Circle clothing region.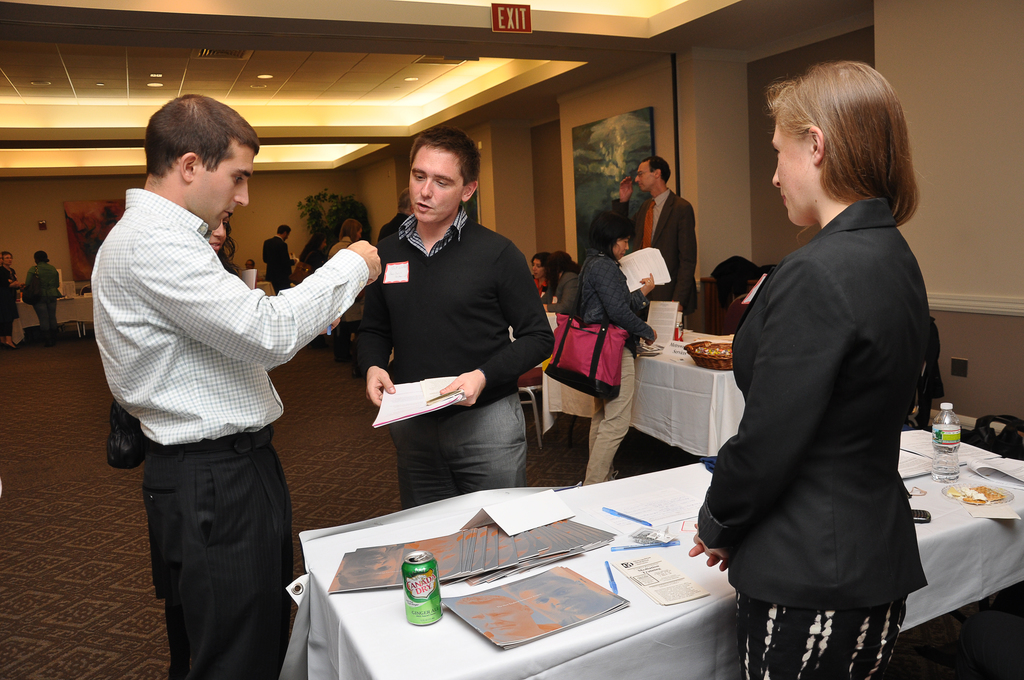
Region: BBox(362, 211, 556, 519).
